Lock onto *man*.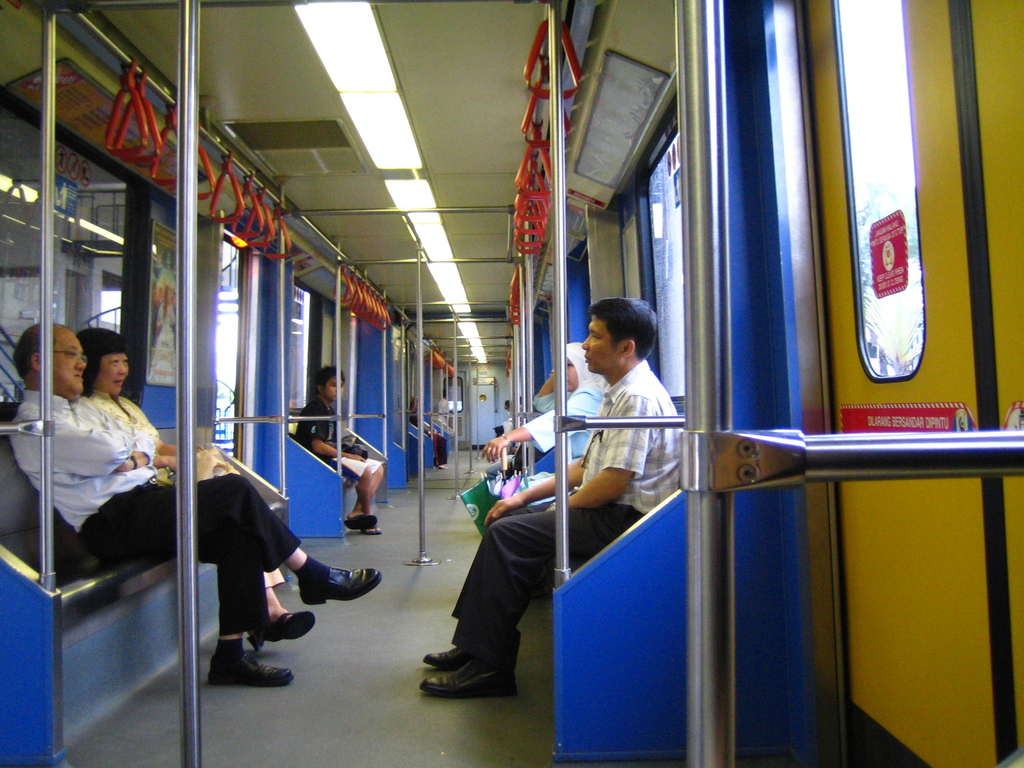
Locked: 8 319 382 688.
